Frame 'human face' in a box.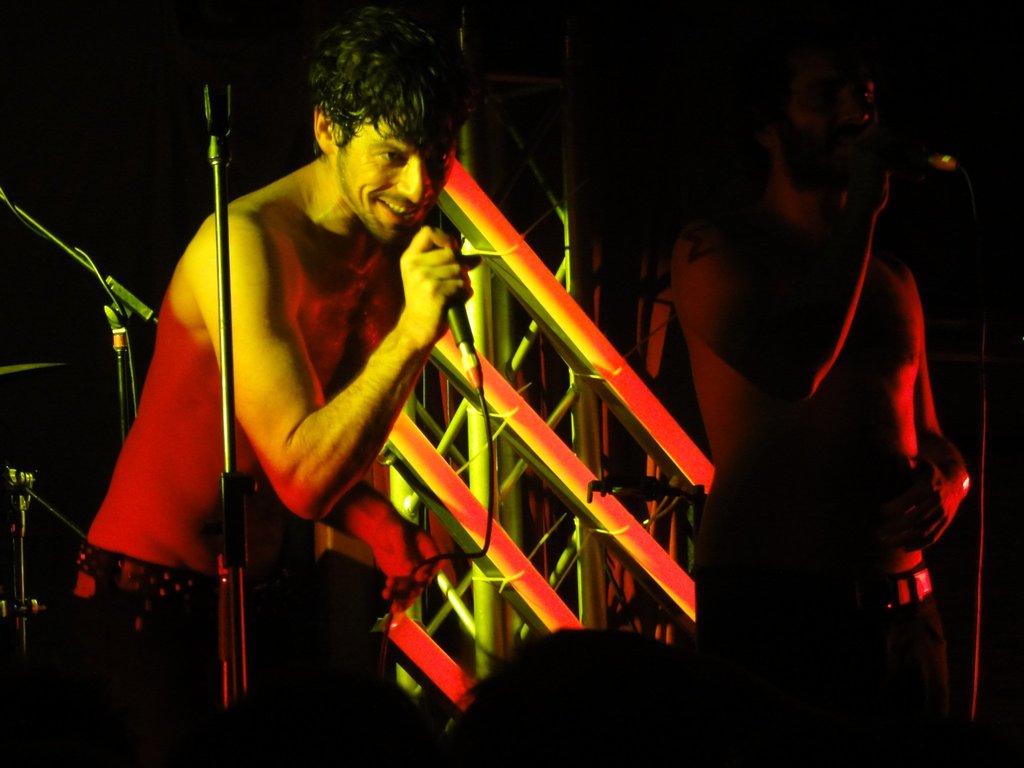
(330, 114, 456, 241).
